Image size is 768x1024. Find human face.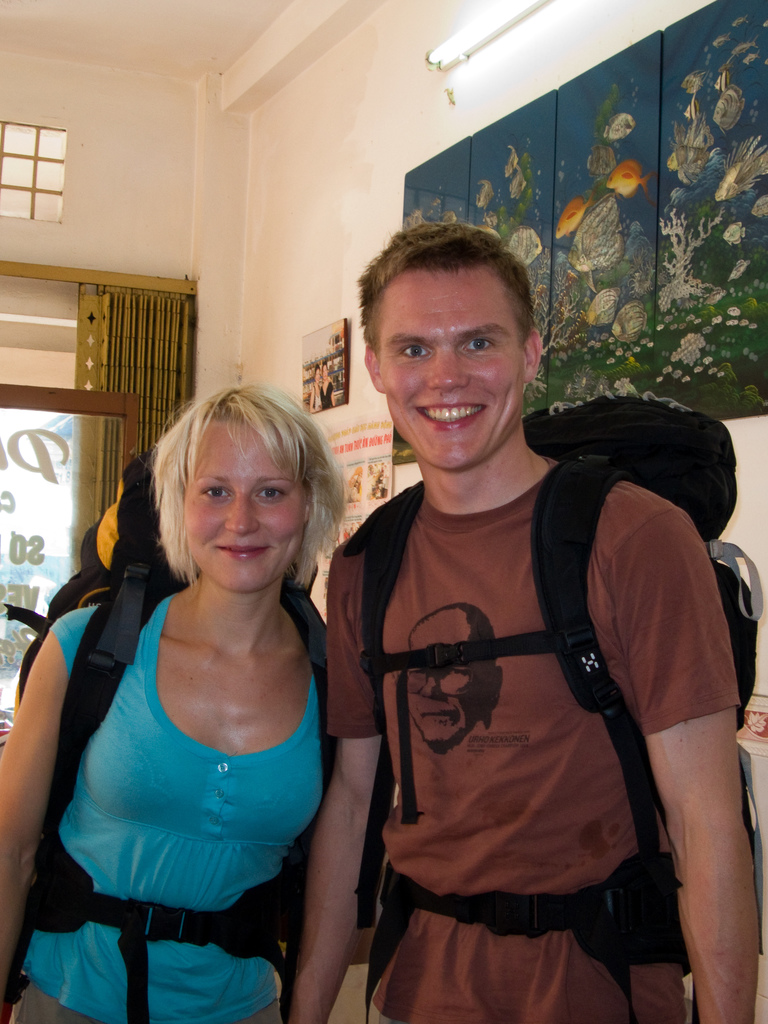
(x1=186, y1=407, x2=315, y2=588).
